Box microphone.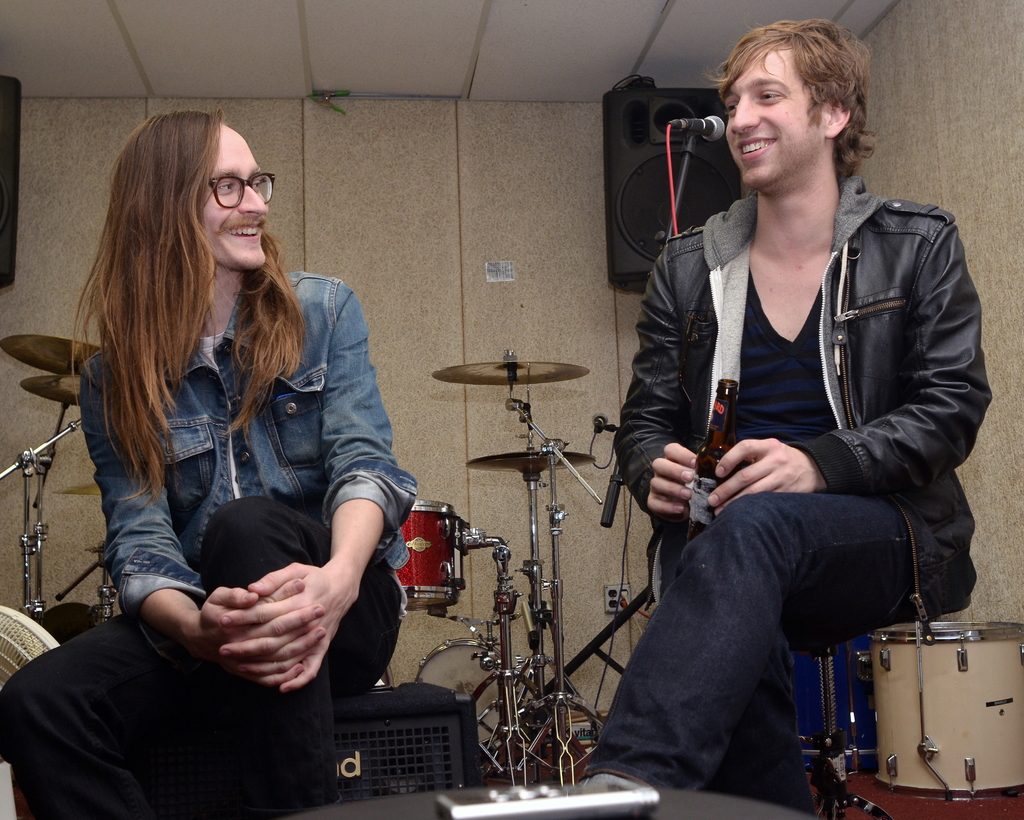
{"x1": 667, "y1": 111, "x2": 723, "y2": 145}.
